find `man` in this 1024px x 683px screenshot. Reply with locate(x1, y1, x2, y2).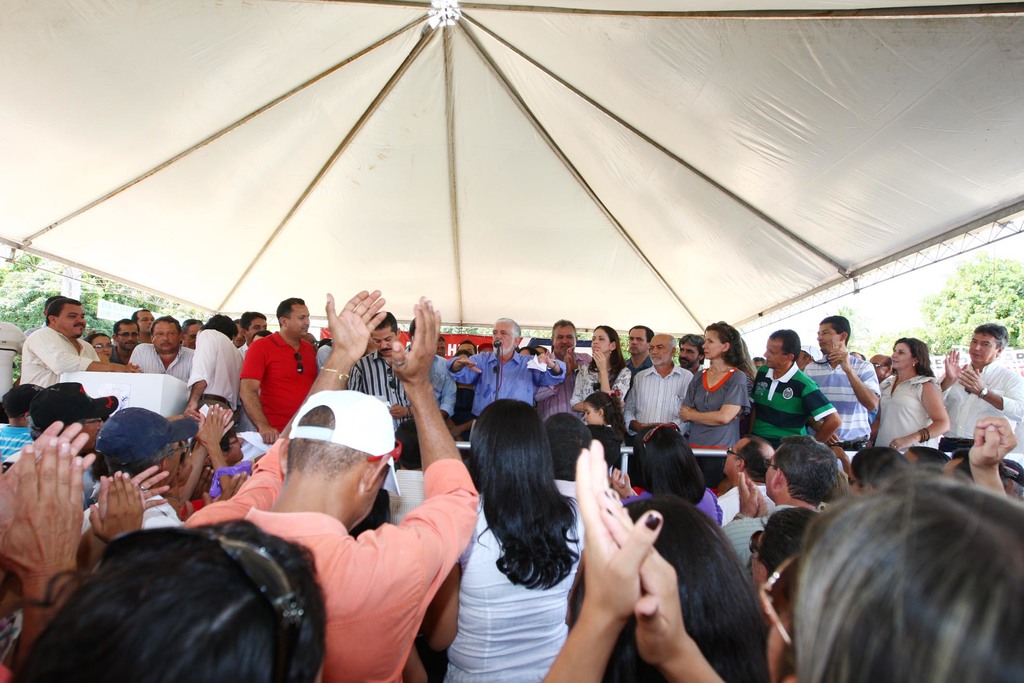
locate(436, 333, 447, 355).
